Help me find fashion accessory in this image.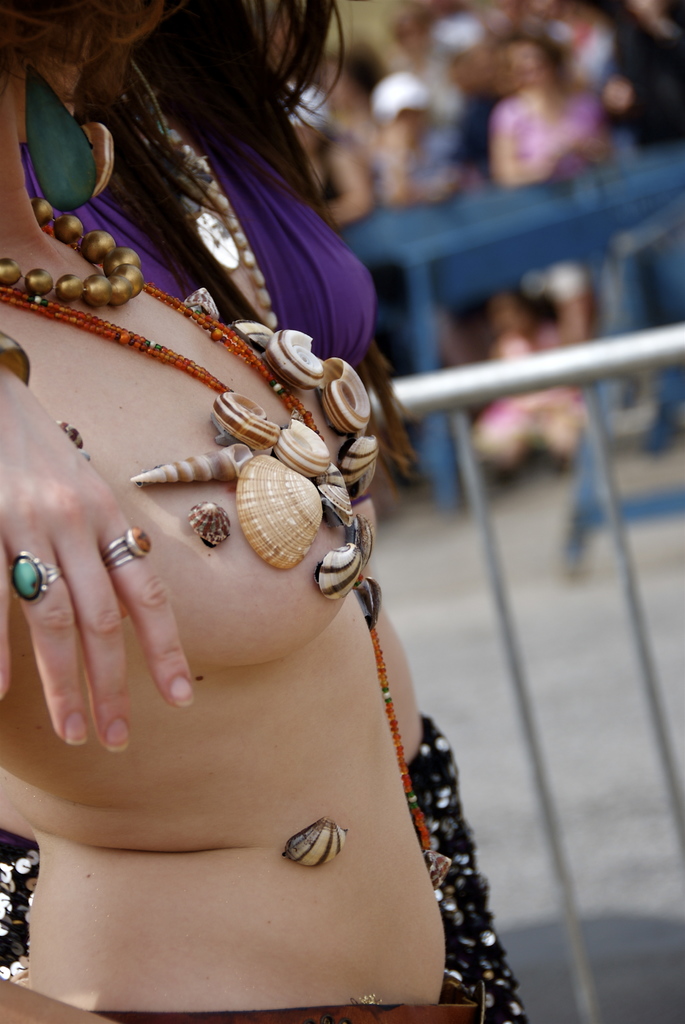
Found it: {"x1": 5, "y1": 548, "x2": 58, "y2": 608}.
